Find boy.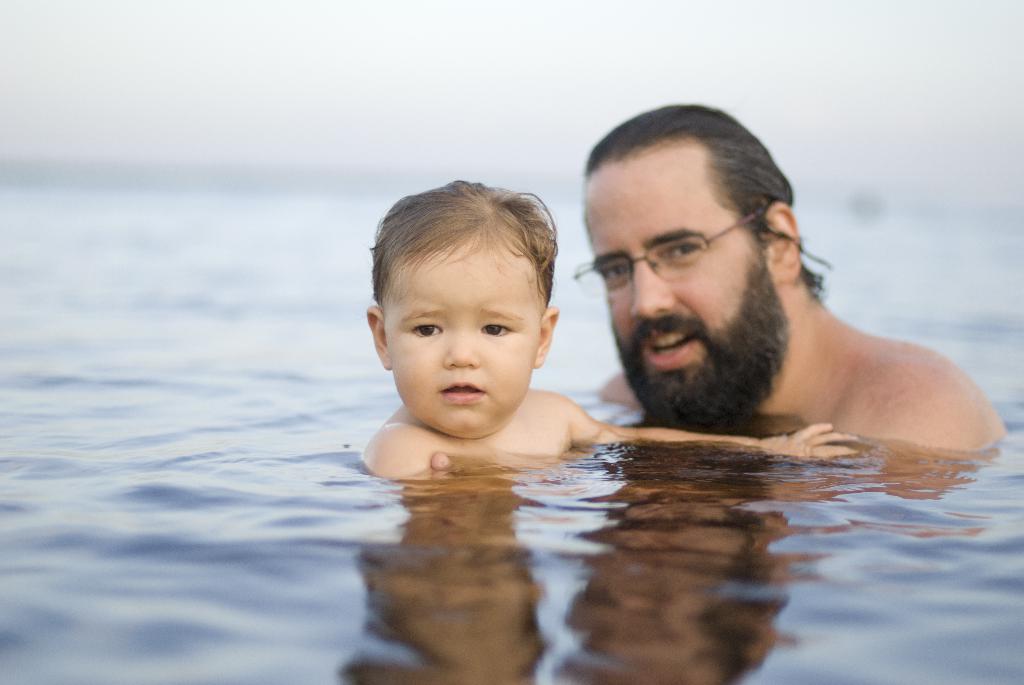
<region>394, 174, 744, 464</region>.
